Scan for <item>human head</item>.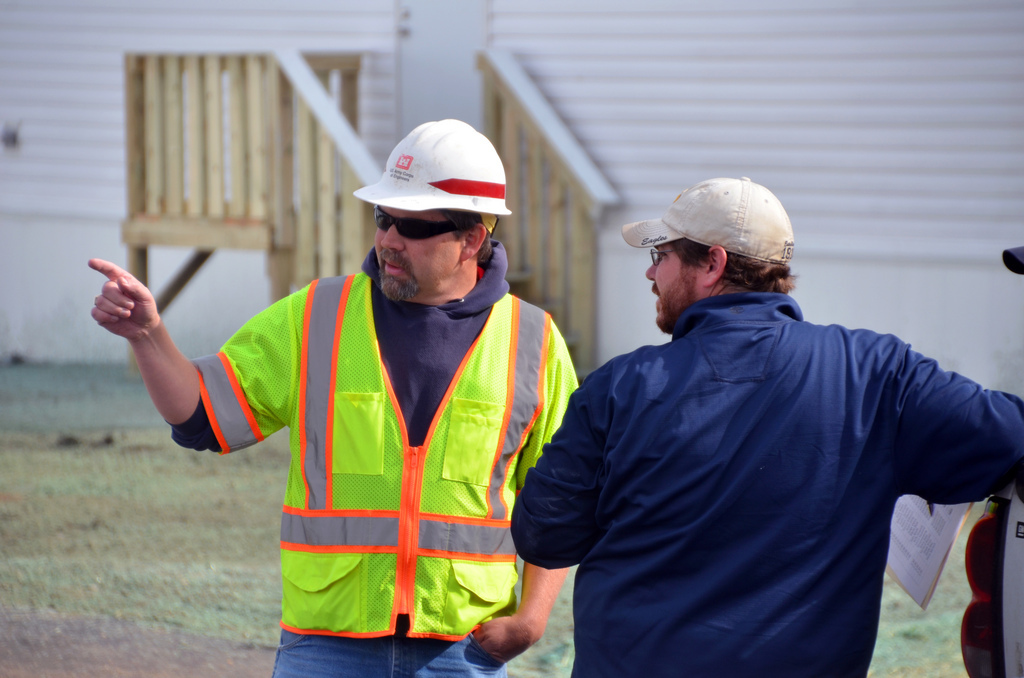
Scan result: (642,183,804,325).
